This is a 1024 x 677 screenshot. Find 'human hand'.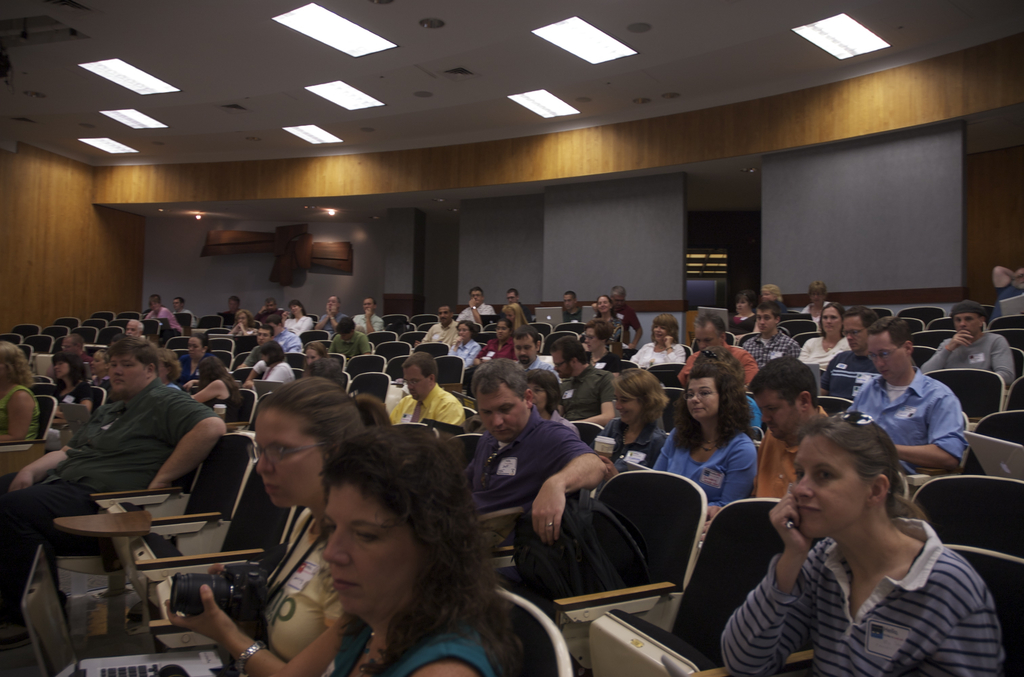
Bounding box: locate(243, 377, 256, 389).
